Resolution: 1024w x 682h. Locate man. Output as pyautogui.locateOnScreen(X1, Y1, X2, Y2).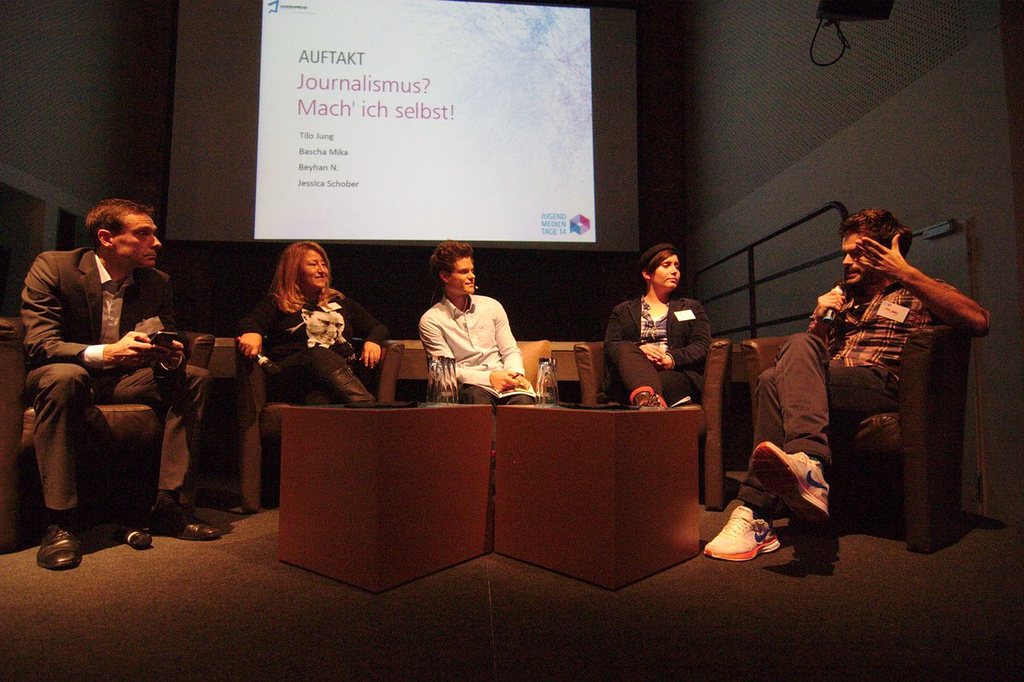
pyautogui.locateOnScreen(699, 206, 994, 564).
